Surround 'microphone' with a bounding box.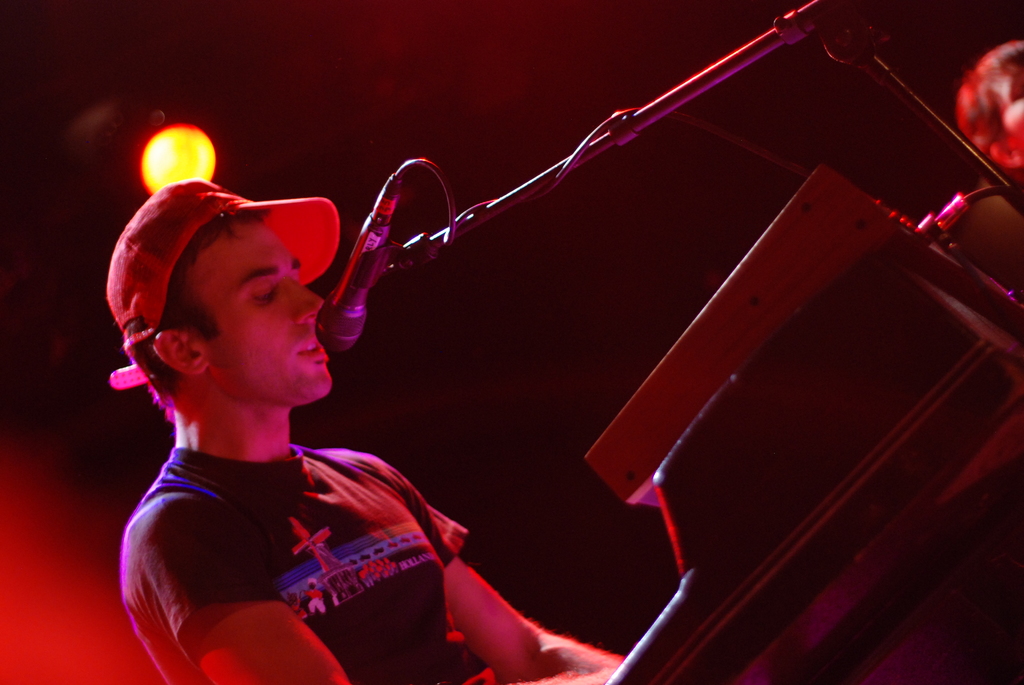
[x1=294, y1=165, x2=421, y2=361].
